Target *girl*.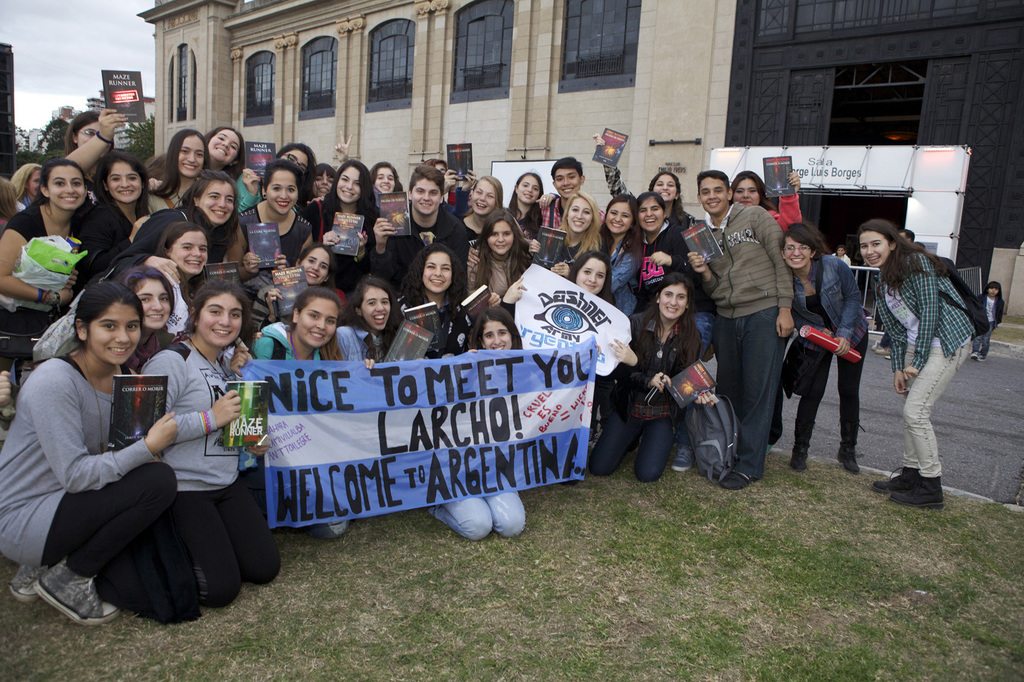
Target region: left=392, top=250, right=489, bottom=363.
